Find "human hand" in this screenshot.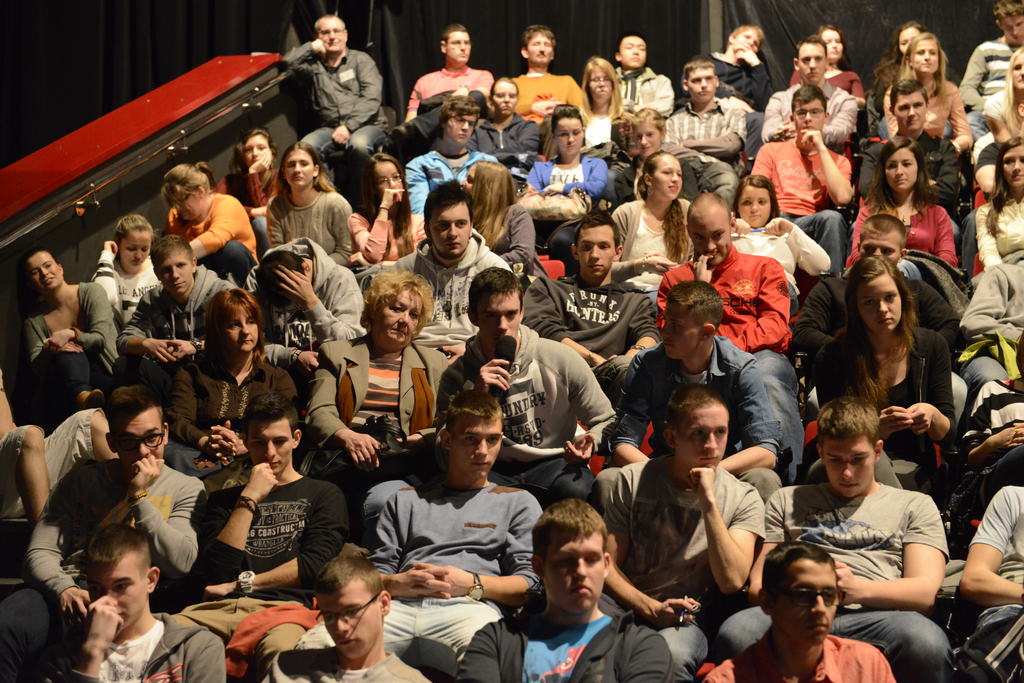
The bounding box for "human hand" is {"x1": 986, "y1": 424, "x2": 1023, "y2": 456}.
